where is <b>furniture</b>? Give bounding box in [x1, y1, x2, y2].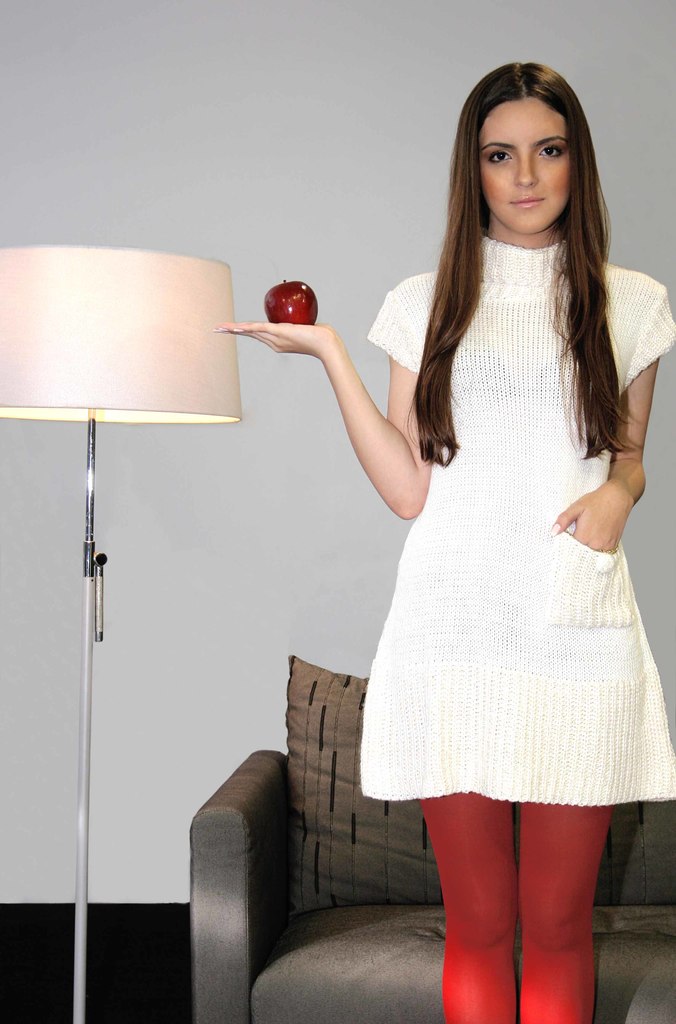
[187, 655, 675, 1023].
